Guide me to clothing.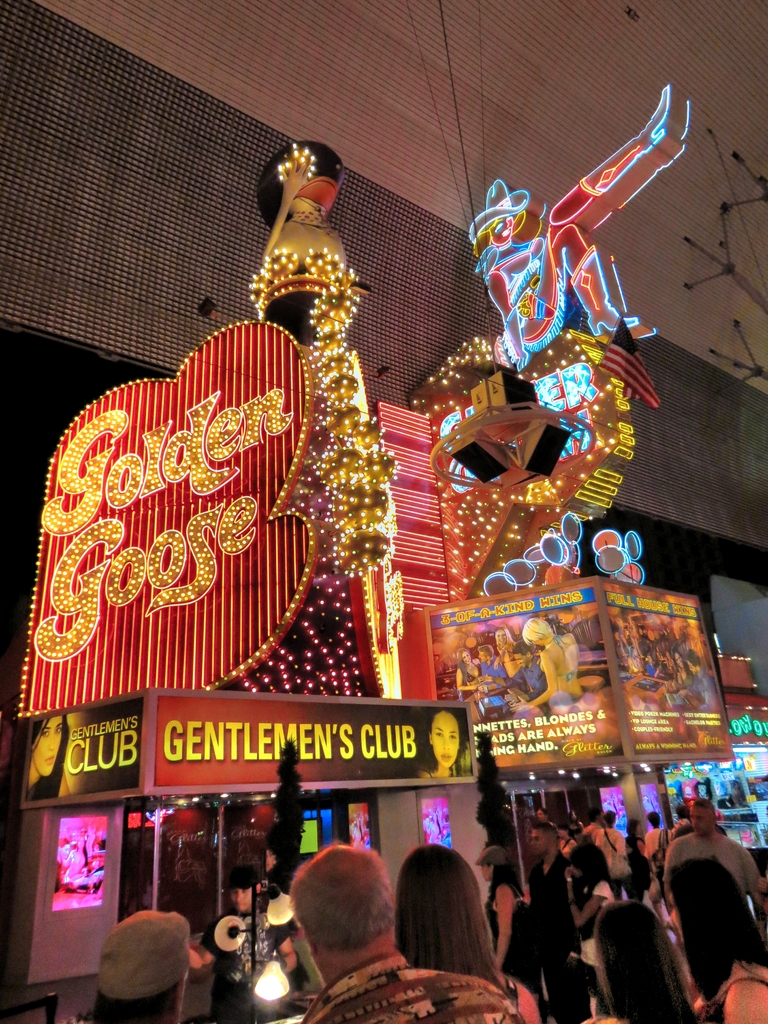
Guidance: [403, 763, 433, 780].
